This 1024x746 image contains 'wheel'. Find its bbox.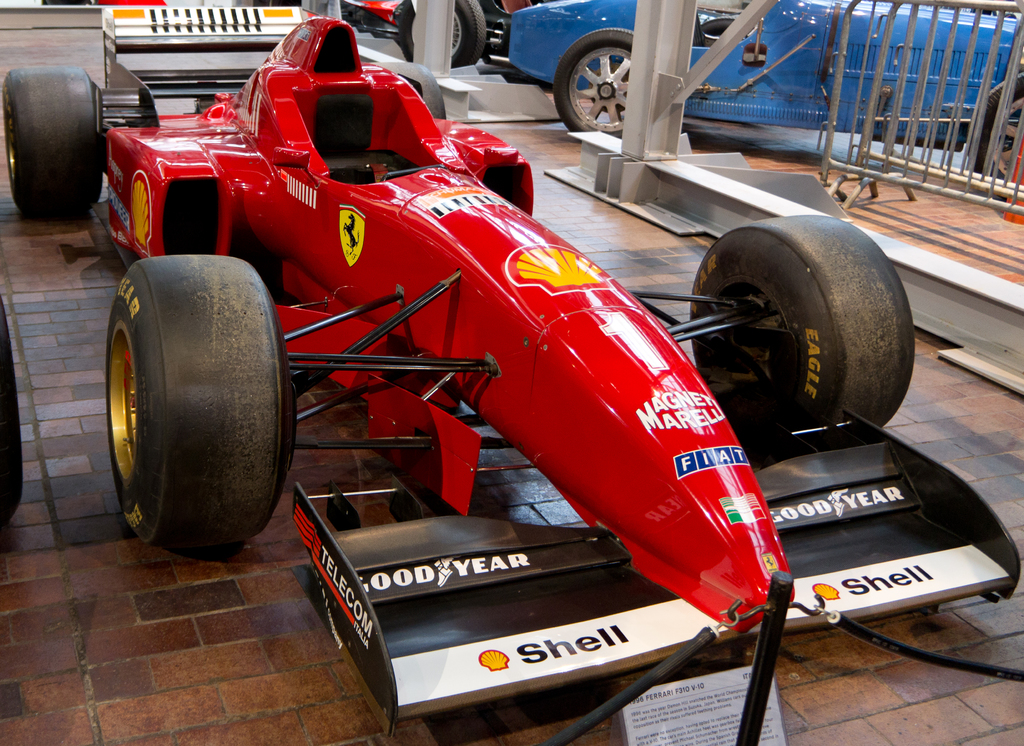
<bbox>966, 74, 1023, 201</bbox>.
